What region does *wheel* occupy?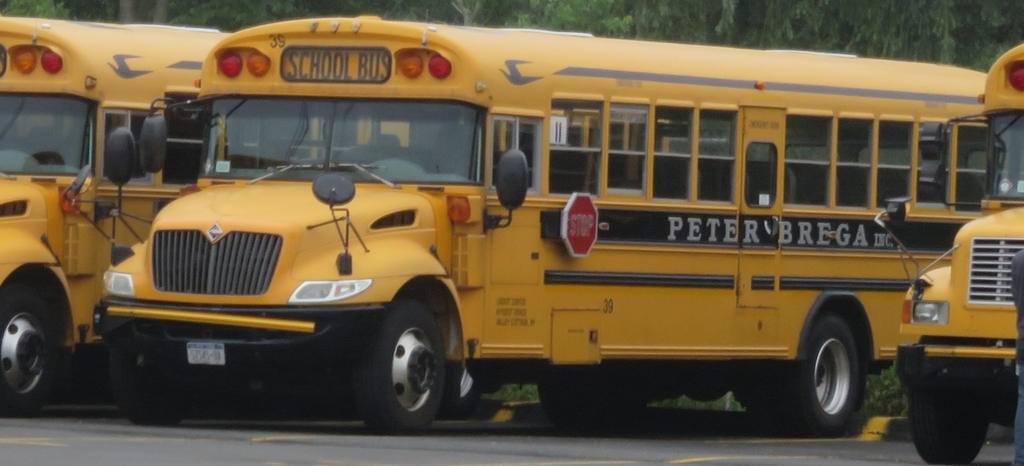
pyautogui.locateOnScreen(577, 363, 652, 438).
